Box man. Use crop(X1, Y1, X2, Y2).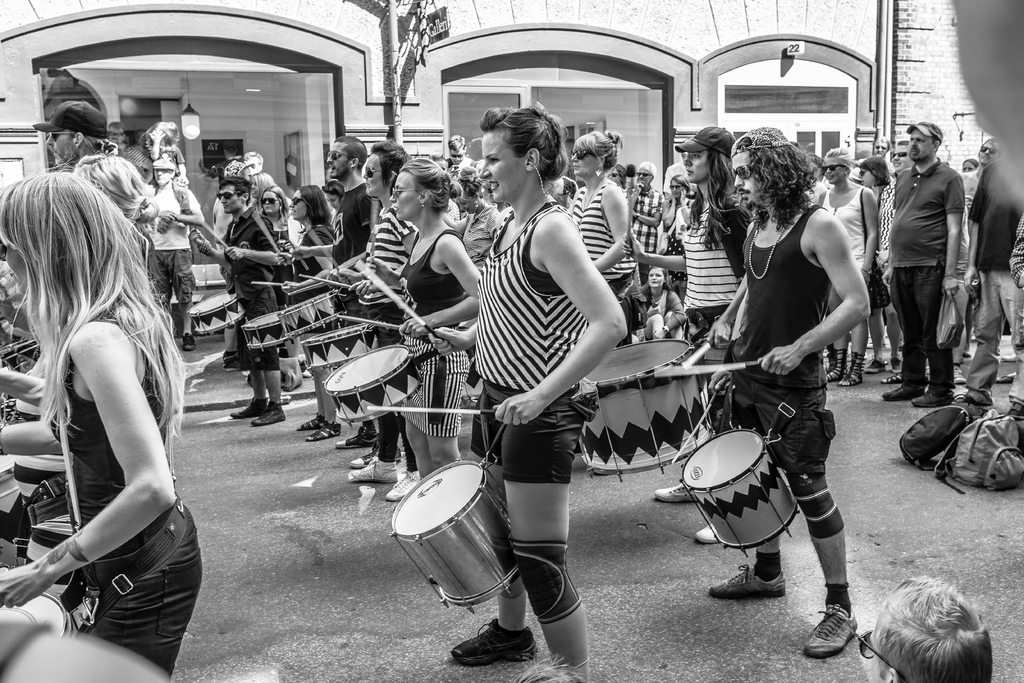
crop(31, 99, 119, 170).
